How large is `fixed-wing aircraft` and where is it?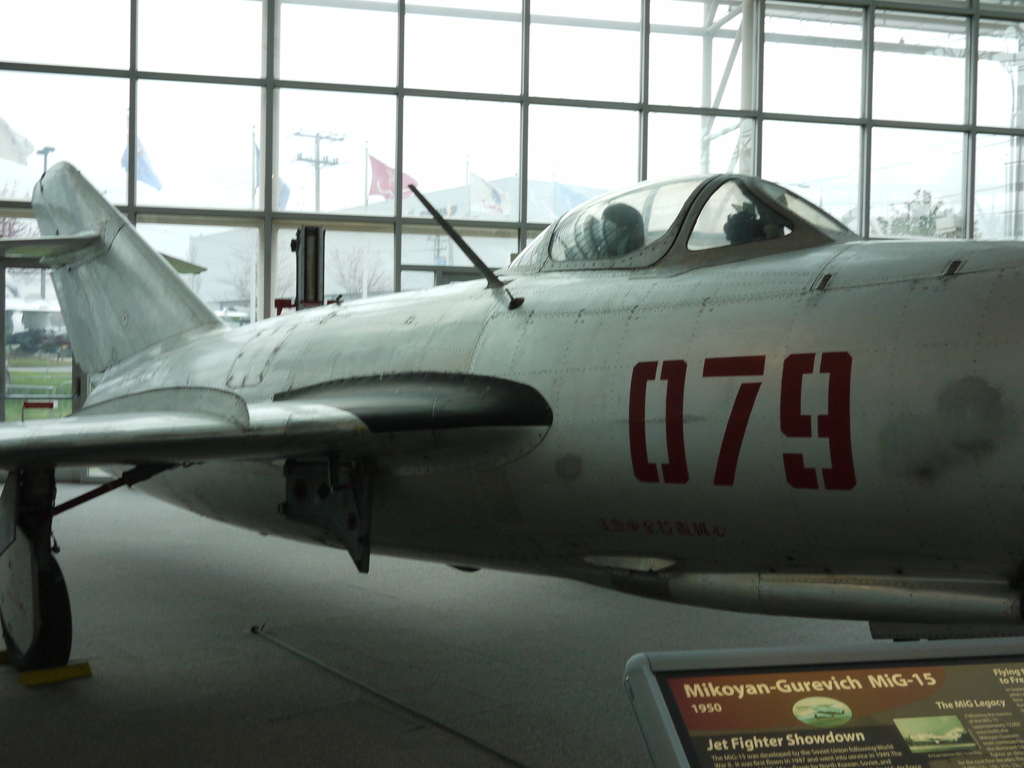
Bounding box: 0, 156, 1023, 689.
